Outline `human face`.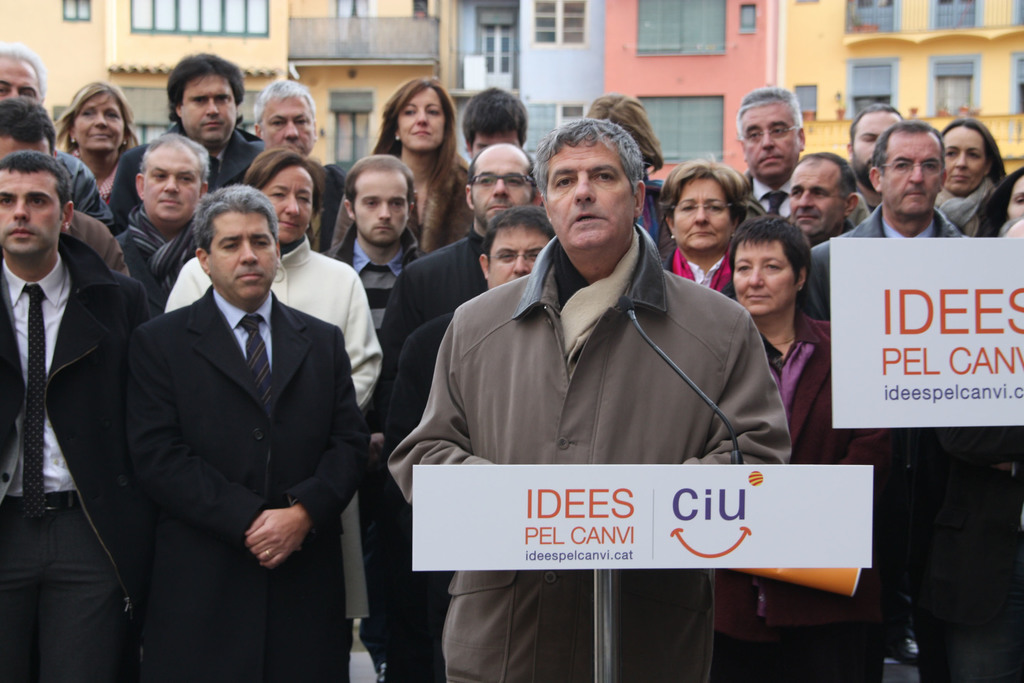
Outline: x1=264, y1=97, x2=315, y2=157.
